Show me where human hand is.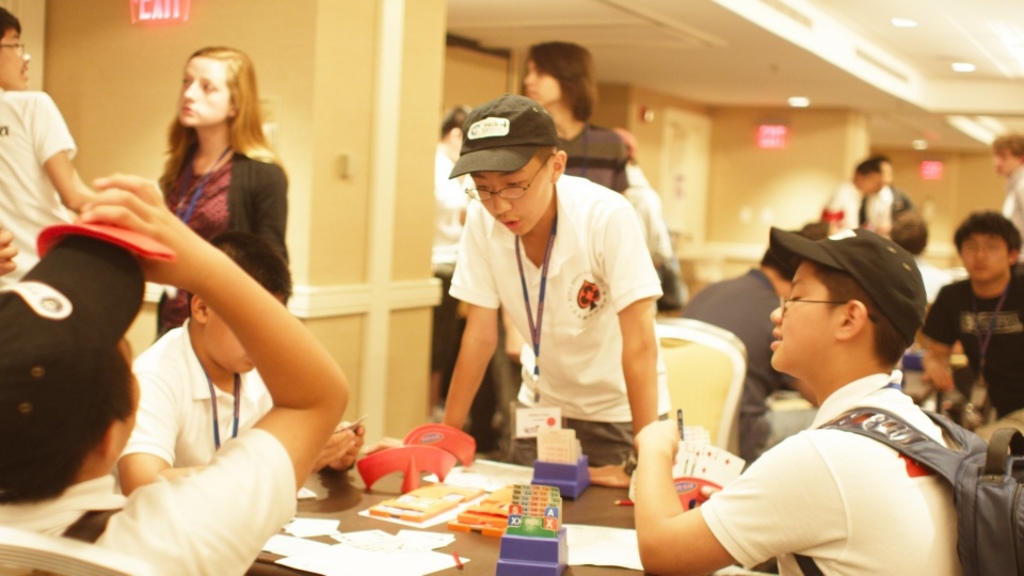
human hand is at {"x1": 330, "y1": 422, "x2": 366, "y2": 475}.
